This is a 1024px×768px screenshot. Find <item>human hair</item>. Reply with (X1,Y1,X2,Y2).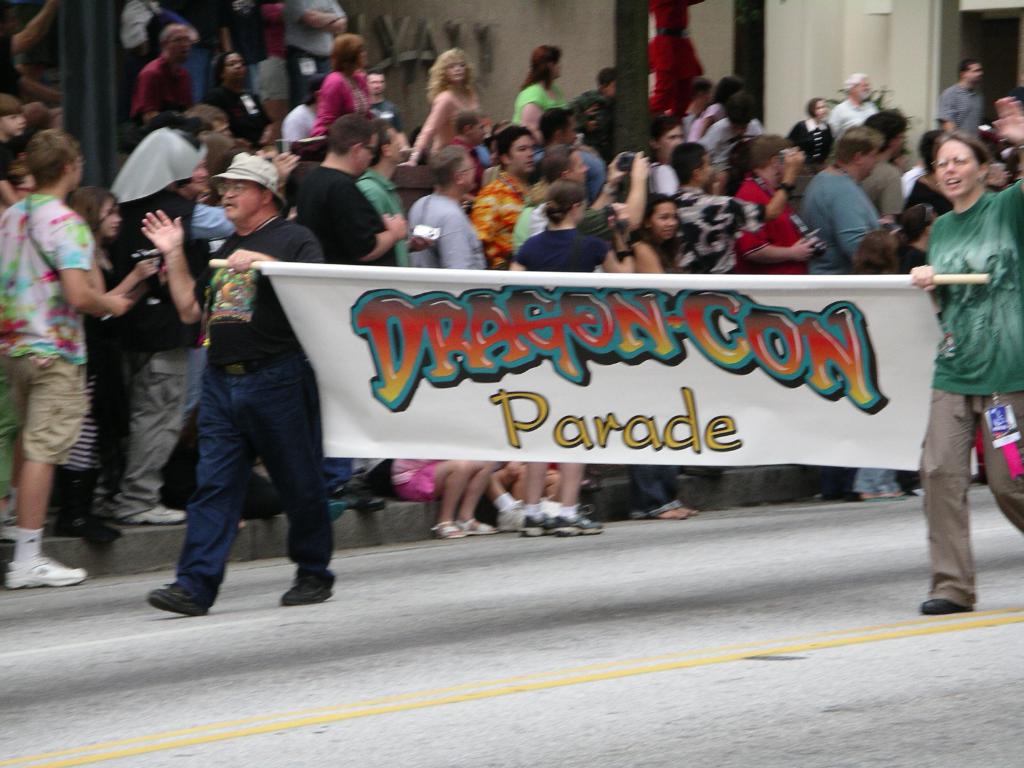
(595,62,619,90).
